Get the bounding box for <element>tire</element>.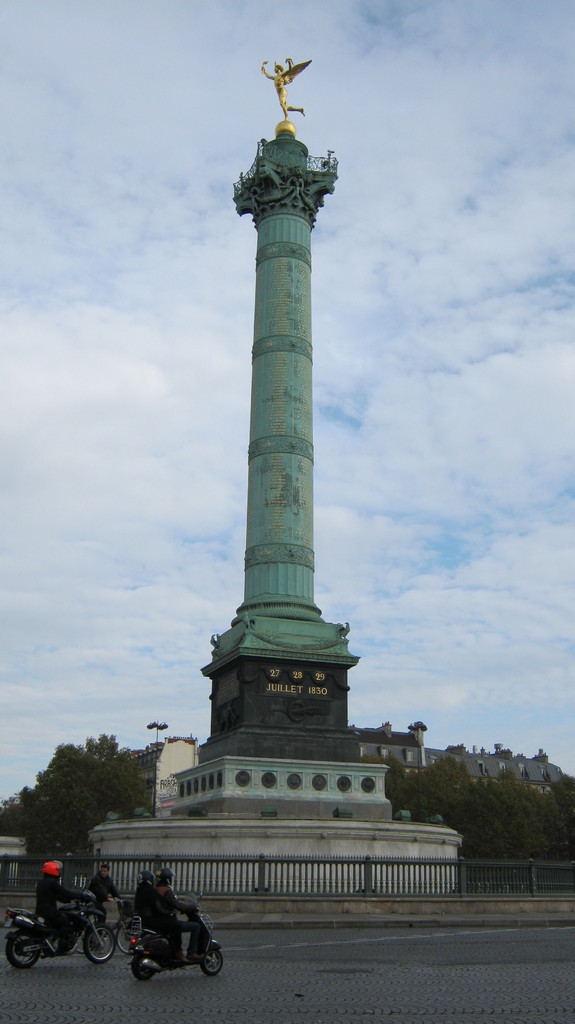
<region>131, 954, 156, 980</region>.
